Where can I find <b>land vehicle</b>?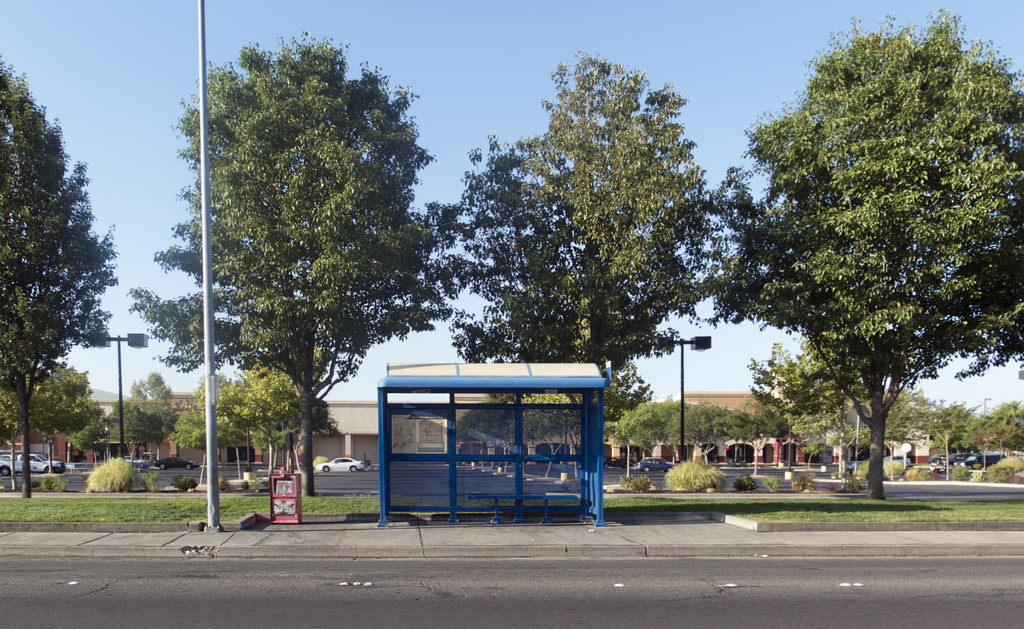
You can find it at bbox(317, 459, 362, 470).
